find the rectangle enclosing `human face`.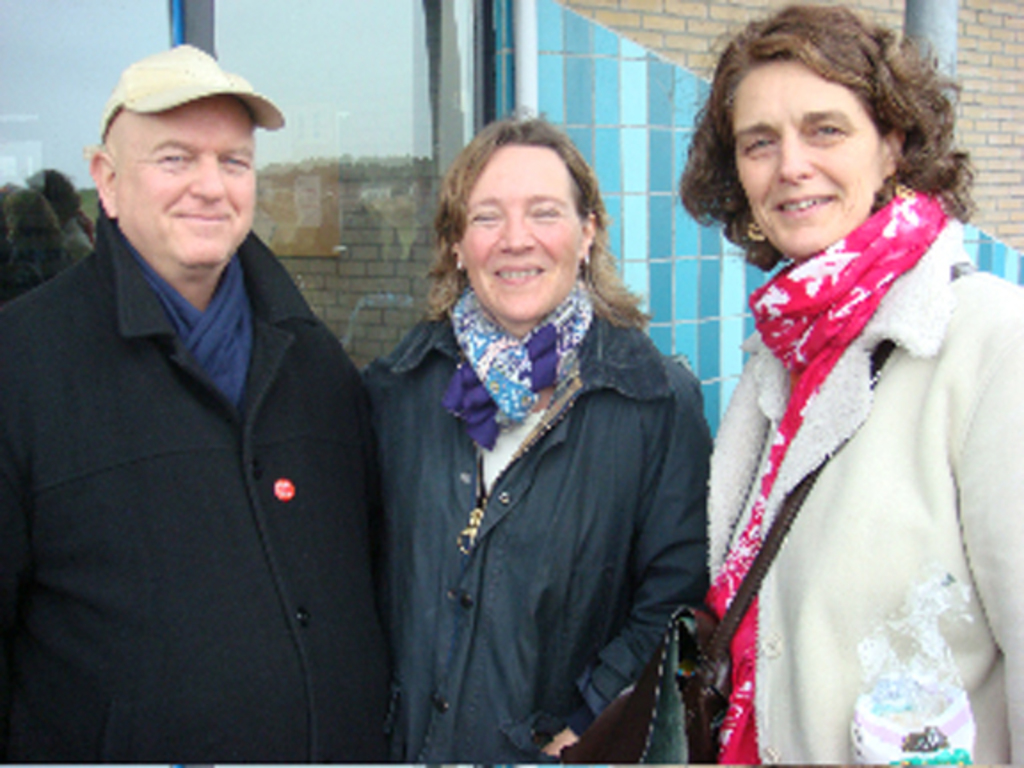
(left=734, top=59, right=889, bottom=258).
